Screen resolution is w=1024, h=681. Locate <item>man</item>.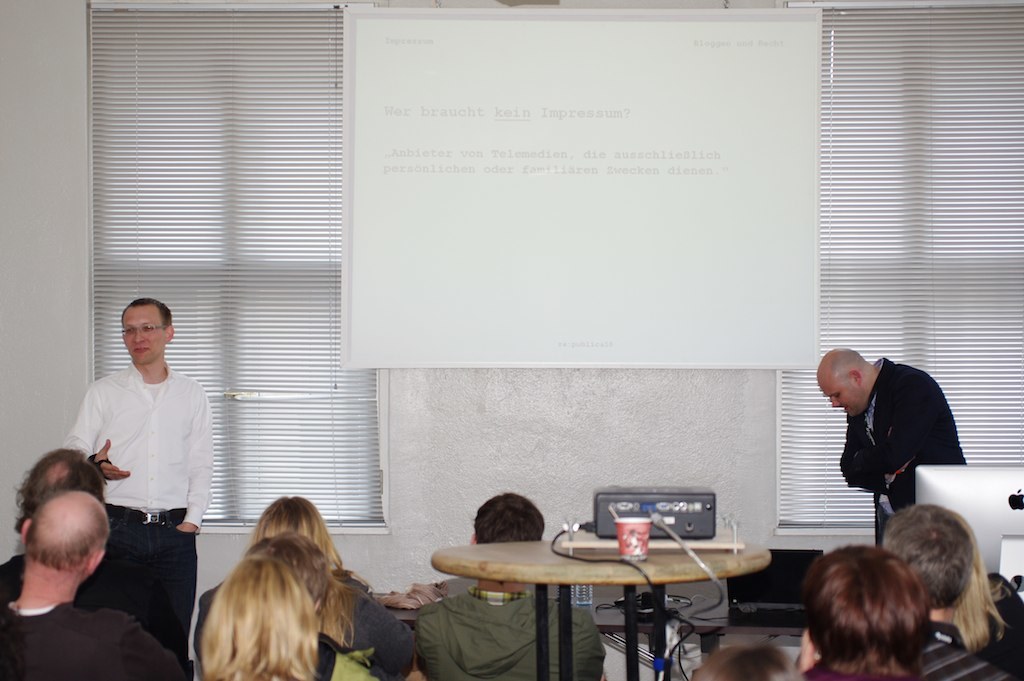
rect(0, 485, 190, 680).
